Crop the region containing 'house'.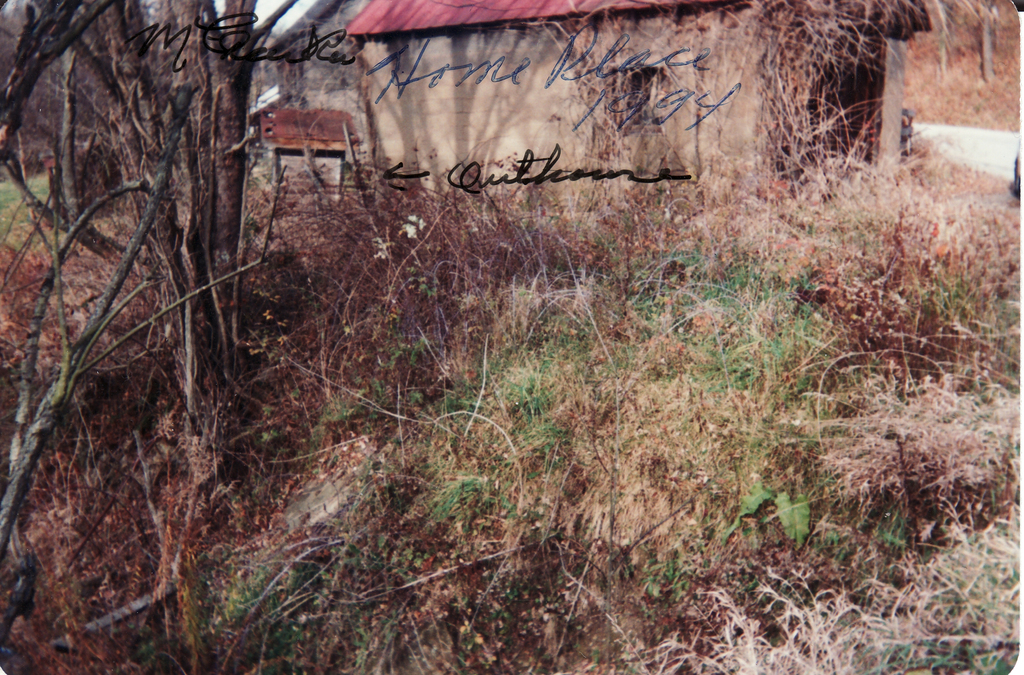
Crop region: <bbox>349, 0, 935, 185</bbox>.
